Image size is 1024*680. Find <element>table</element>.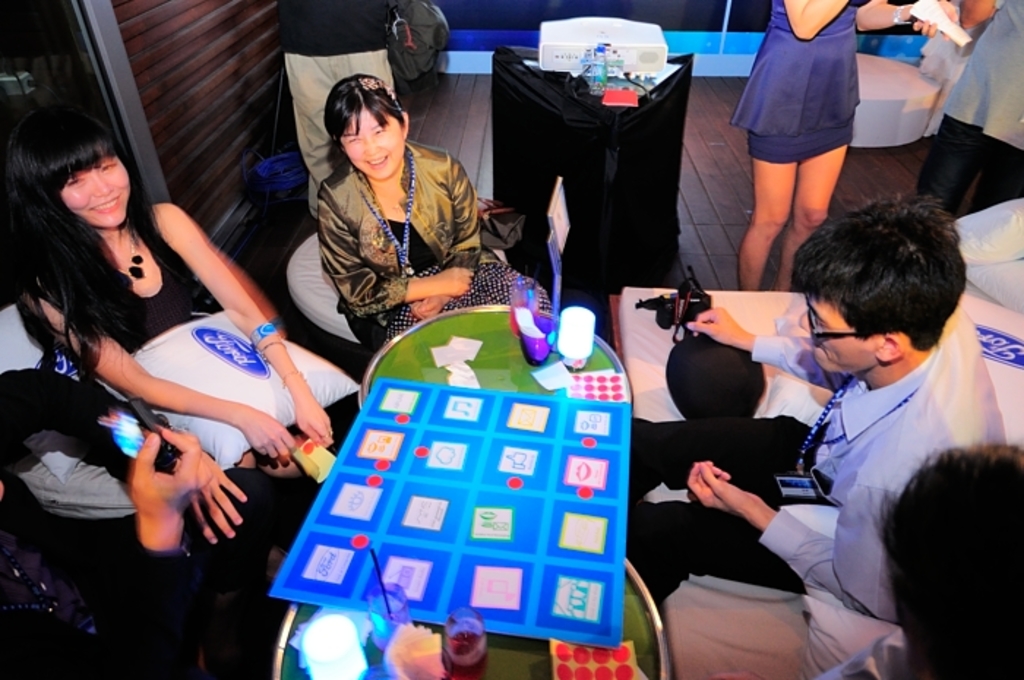
x1=357 y1=303 x2=629 y2=411.
